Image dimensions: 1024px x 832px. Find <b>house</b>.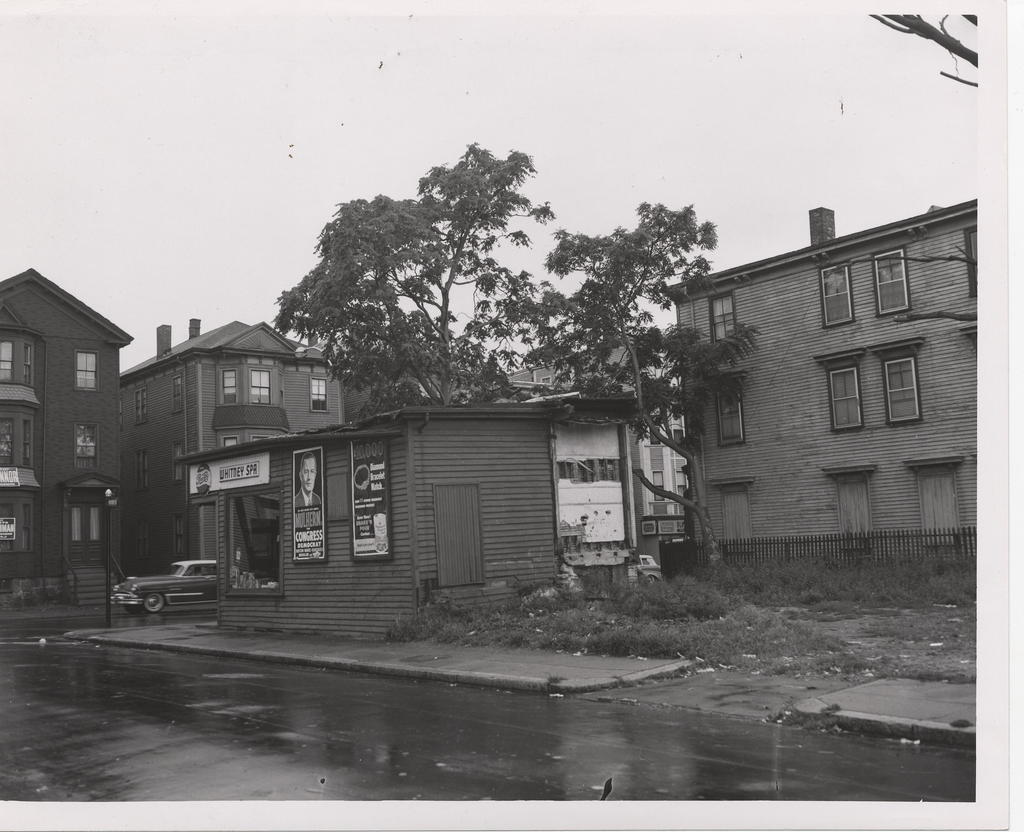
left=0, top=266, right=135, bottom=641.
